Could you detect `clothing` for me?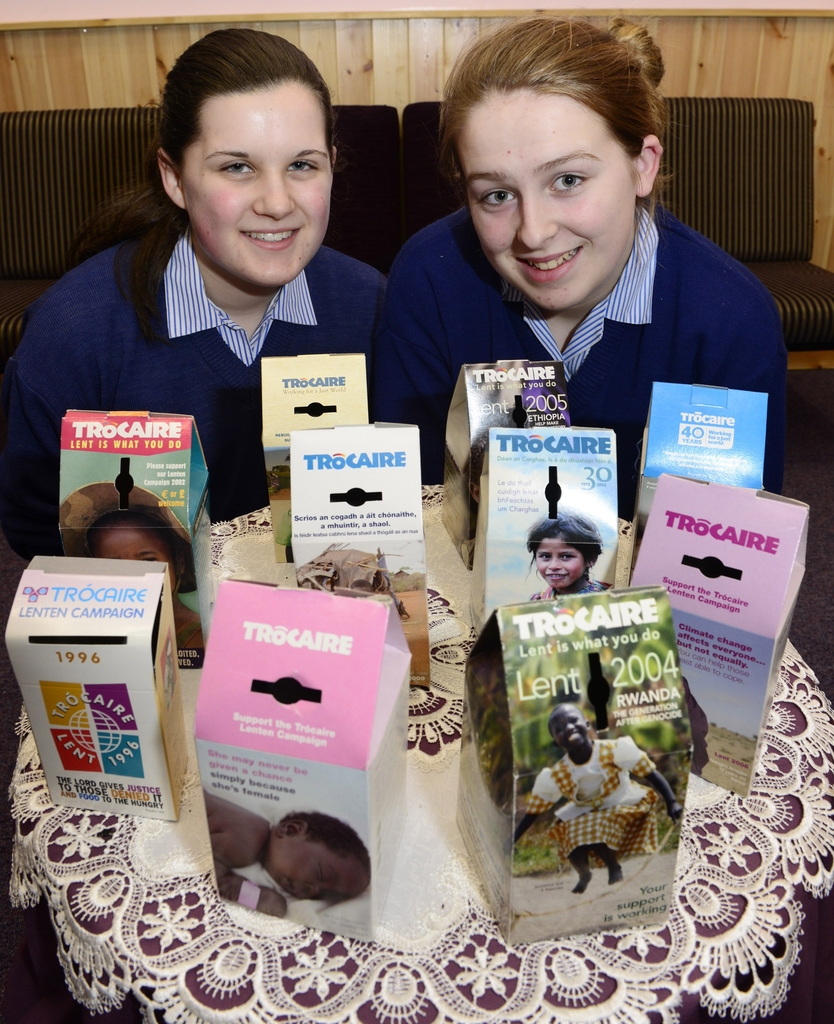
Detection result: box=[168, 218, 317, 368].
